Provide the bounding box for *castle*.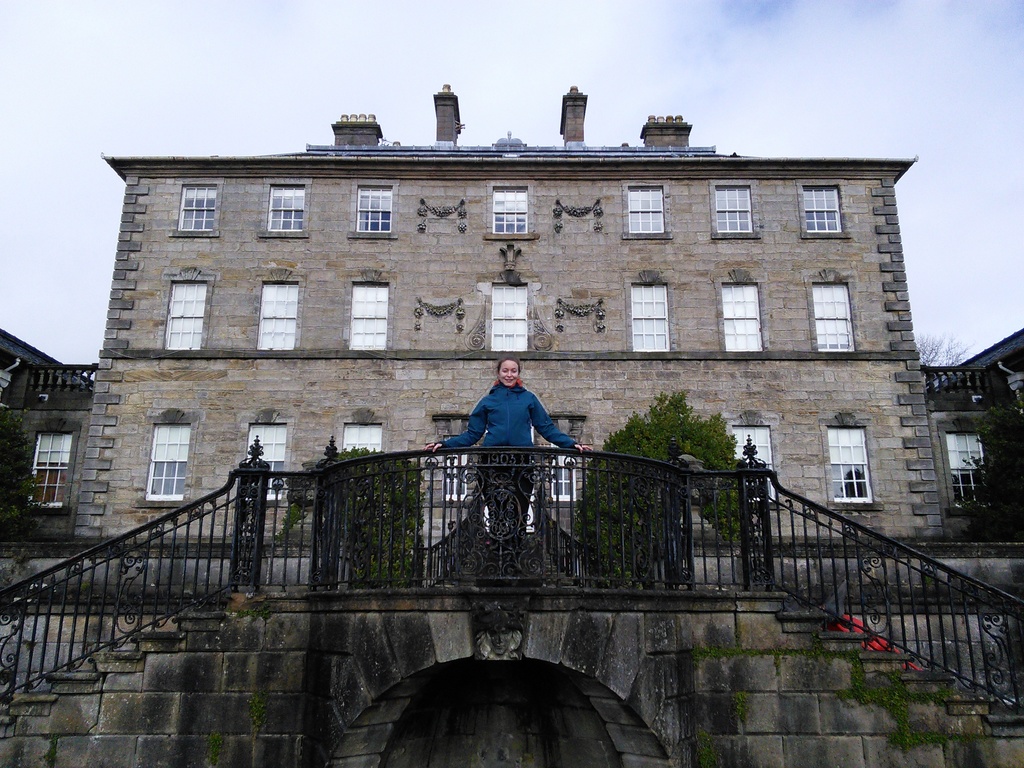
l=40, t=108, r=939, b=525.
